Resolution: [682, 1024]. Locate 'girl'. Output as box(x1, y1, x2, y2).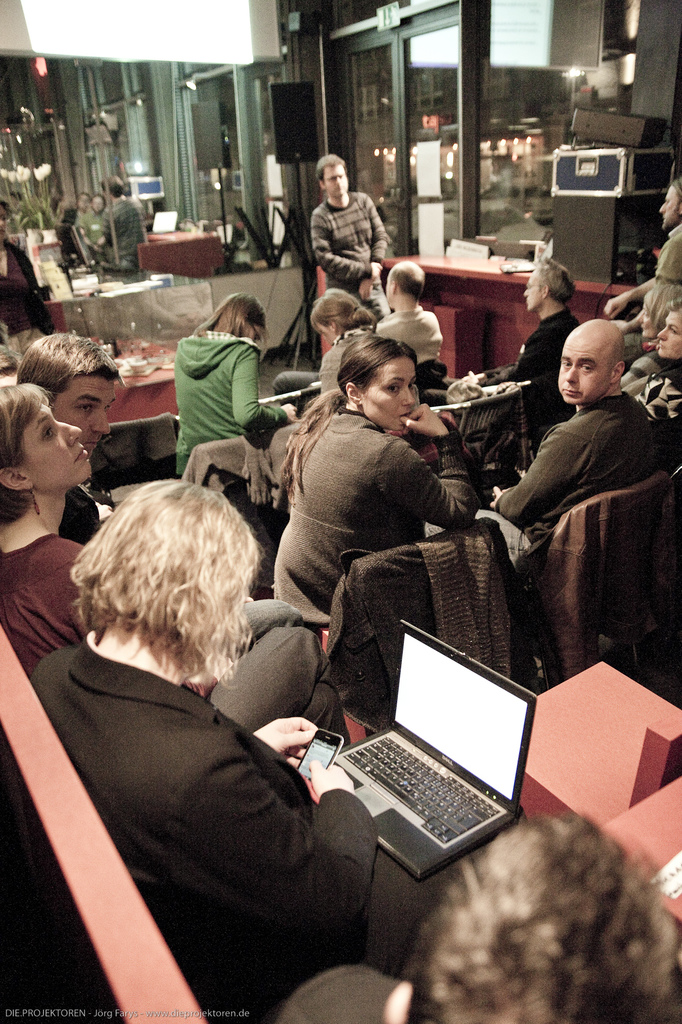
box(170, 292, 305, 479).
